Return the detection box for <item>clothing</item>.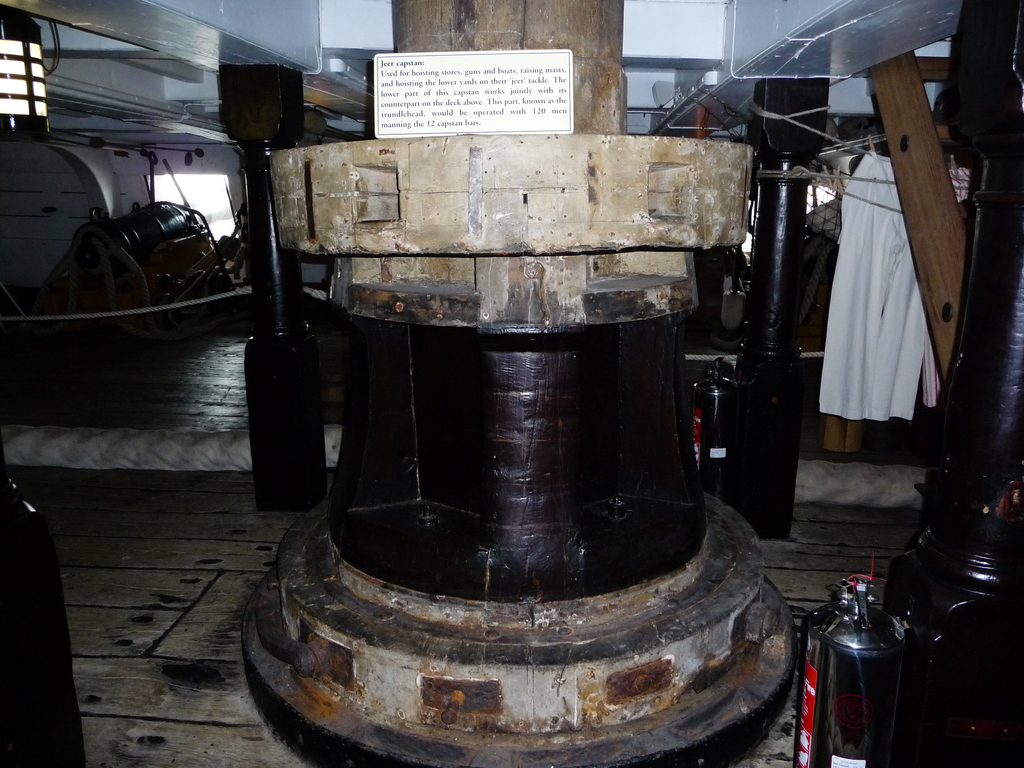
BBox(826, 145, 959, 453).
